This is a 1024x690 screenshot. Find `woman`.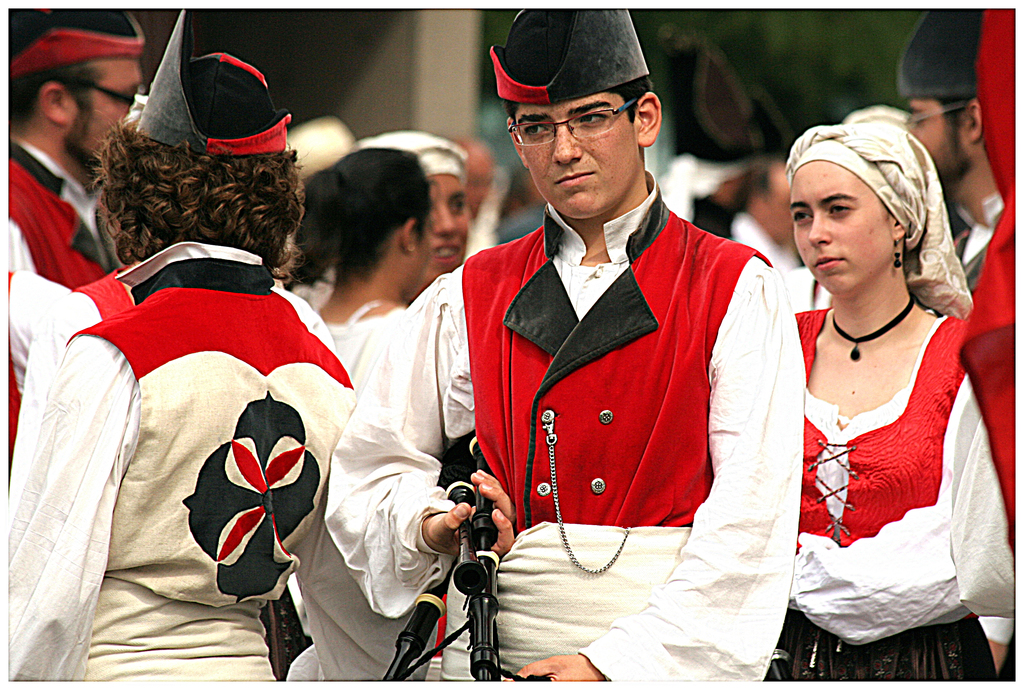
Bounding box: (286,151,442,689).
